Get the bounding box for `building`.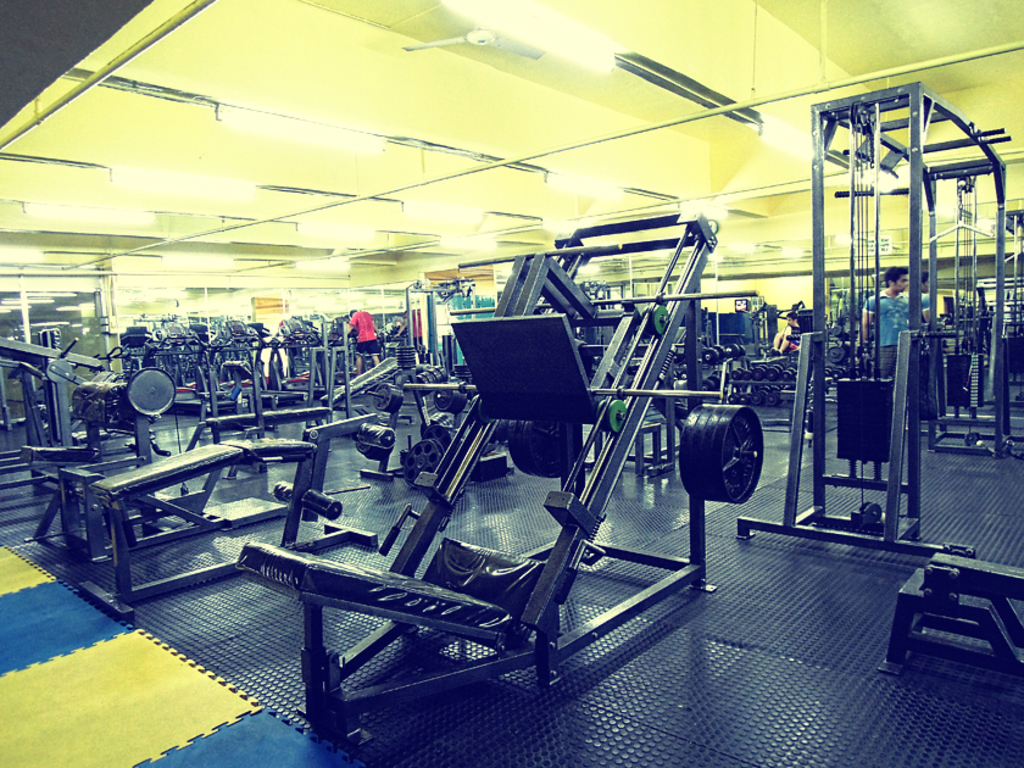
bbox=(0, 0, 1023, 767).
